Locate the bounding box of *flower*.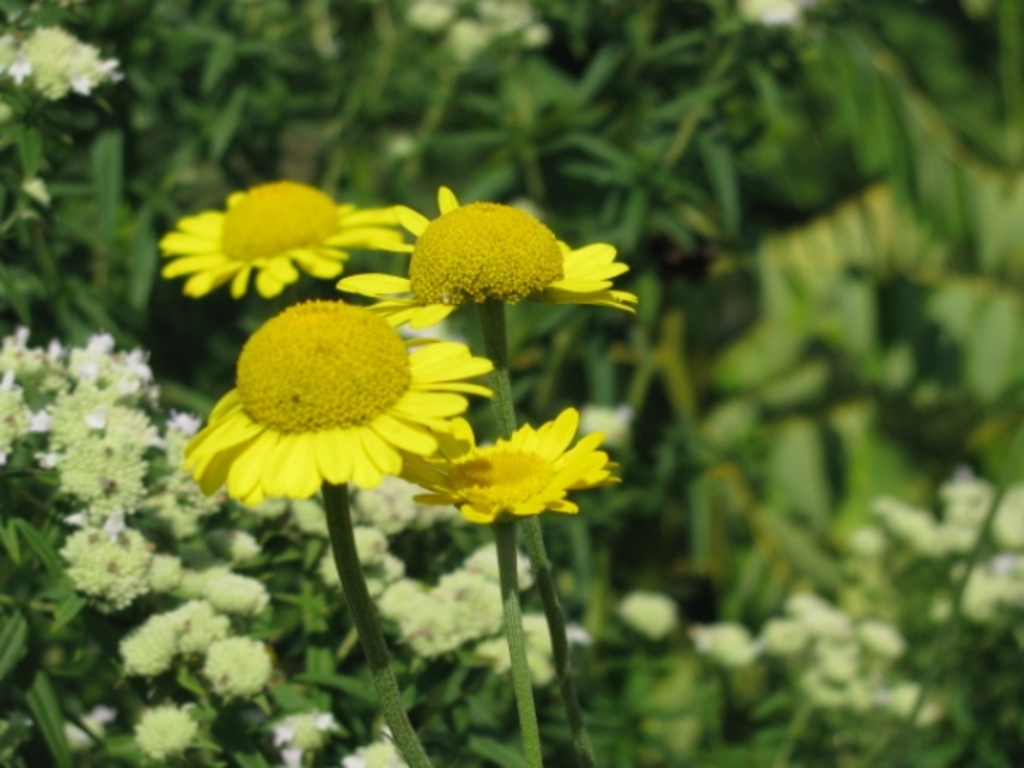
Bounding box: 186,299,495,510.
